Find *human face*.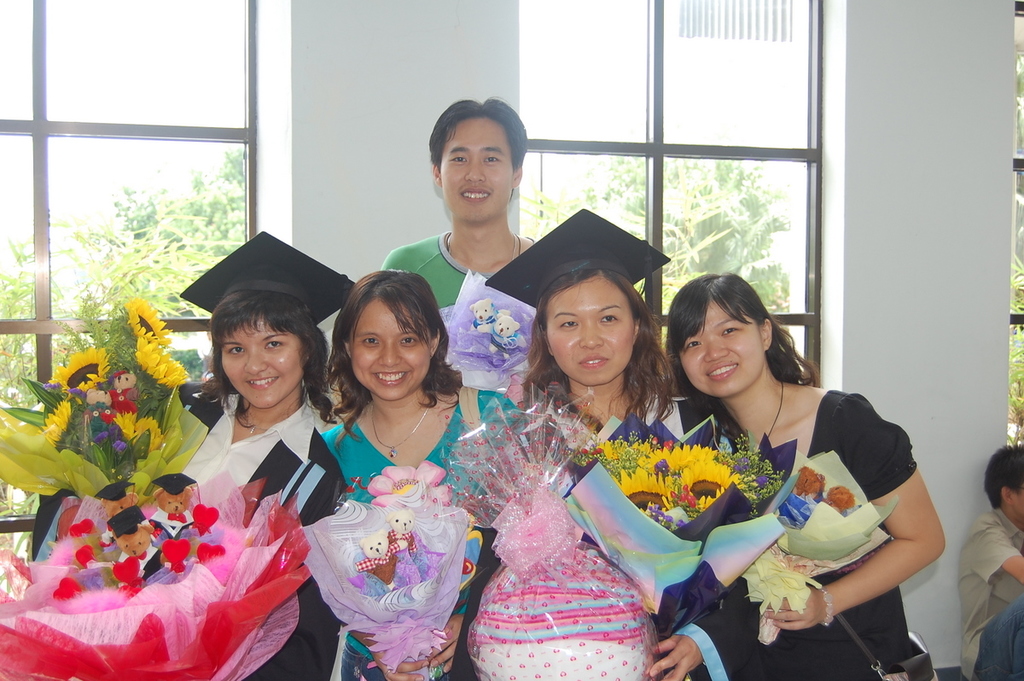
region(218, 322, 302, 411).
